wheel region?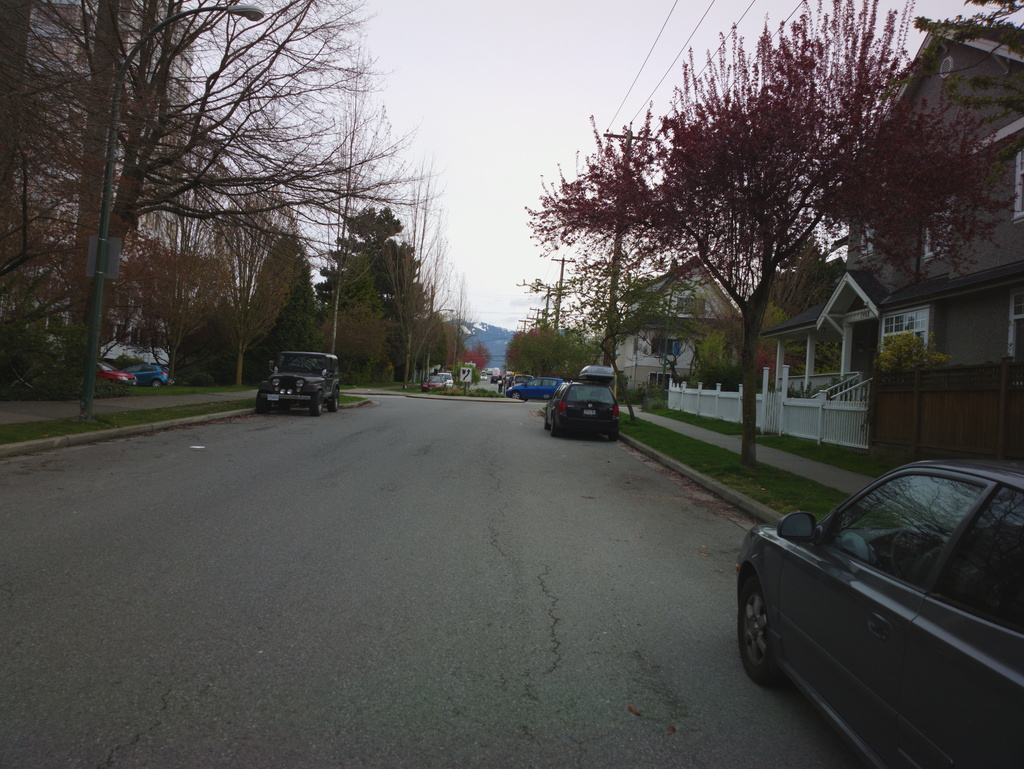
(332, 392, 344, 409)
